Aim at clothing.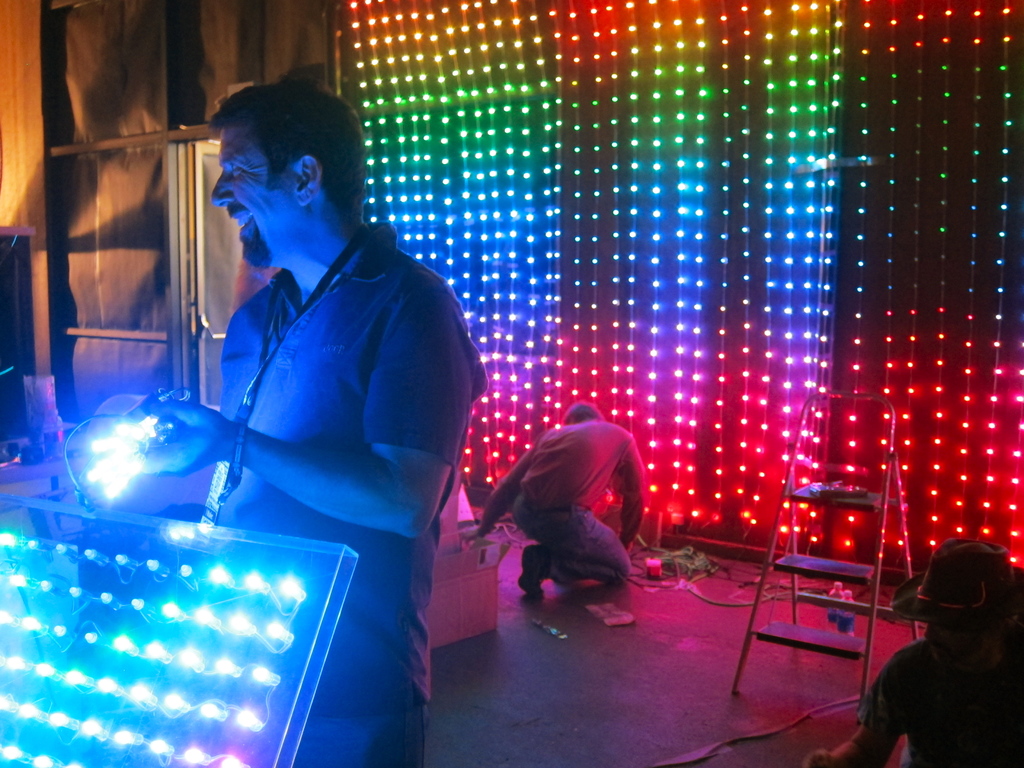
Aimed at <box>488,412,642,579</box>.
